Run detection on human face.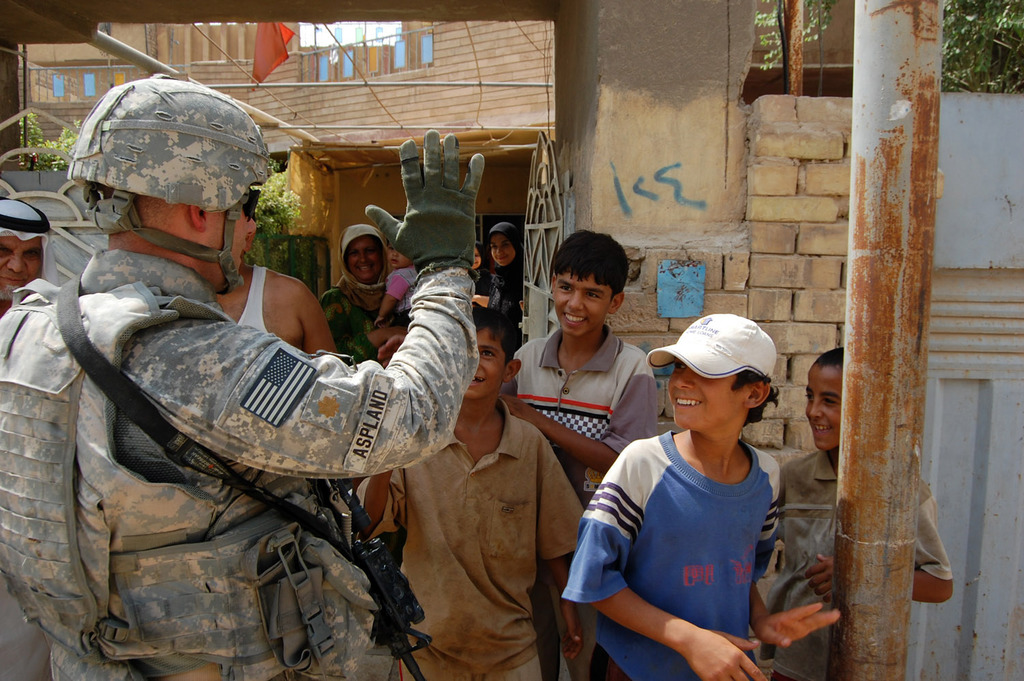
Result: 0, 234, 41, 299.
